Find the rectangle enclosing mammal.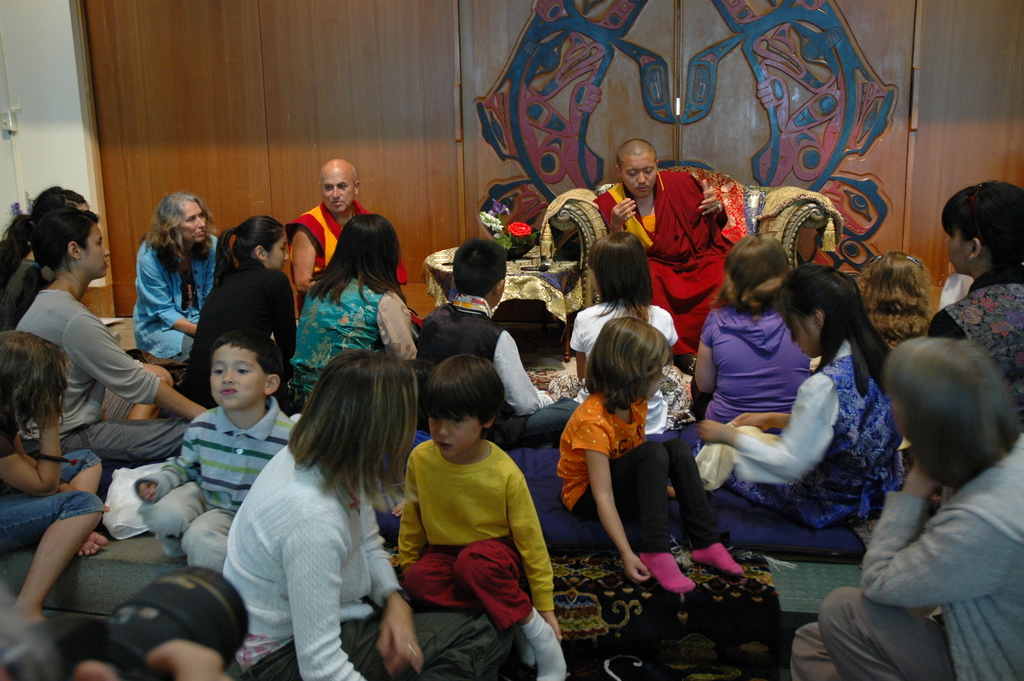
bbox=[571, 229, 680, 434].
